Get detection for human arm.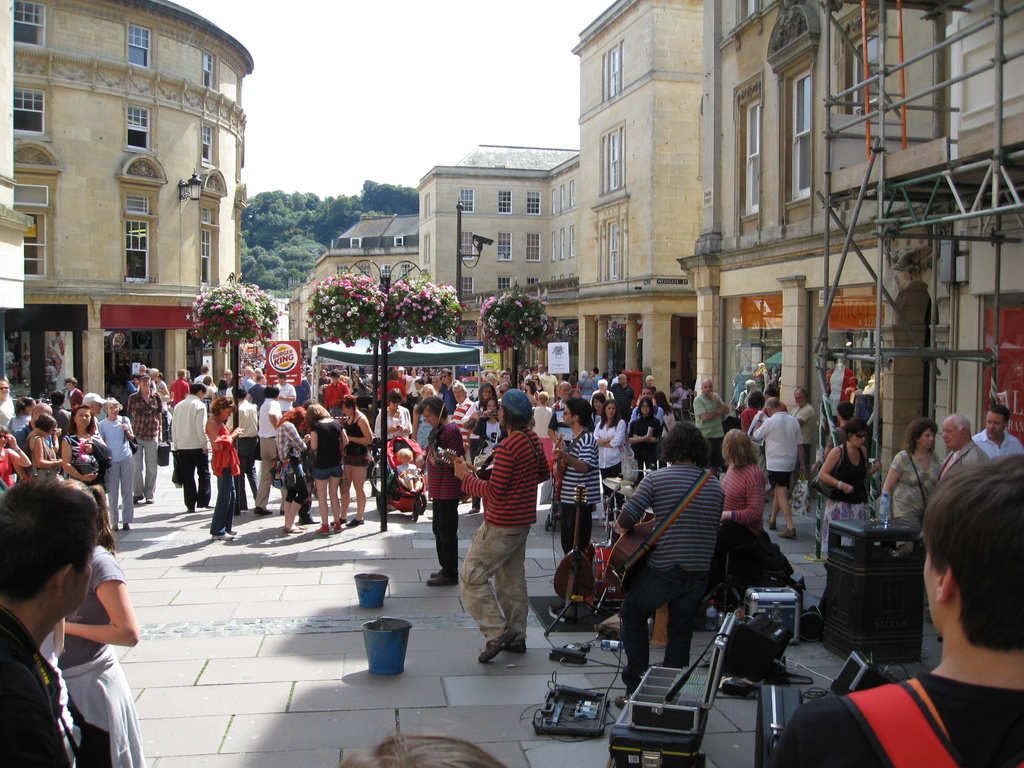
Detection: <box>57,564,139,646</box>.
